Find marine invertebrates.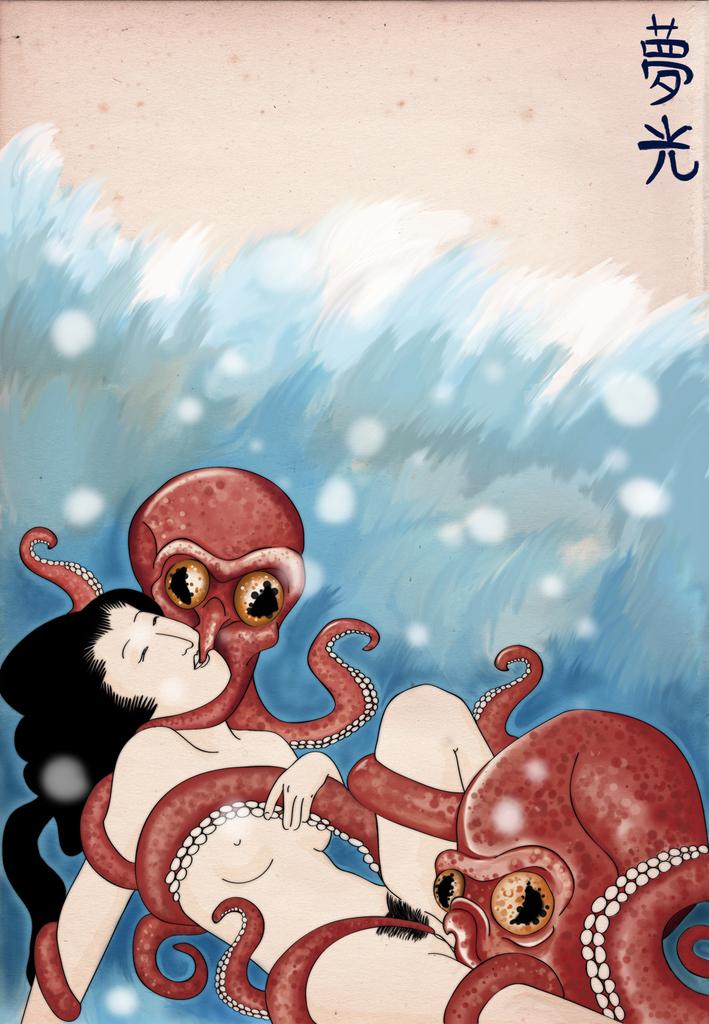
bbox=(316, 638, 705, 1023).
